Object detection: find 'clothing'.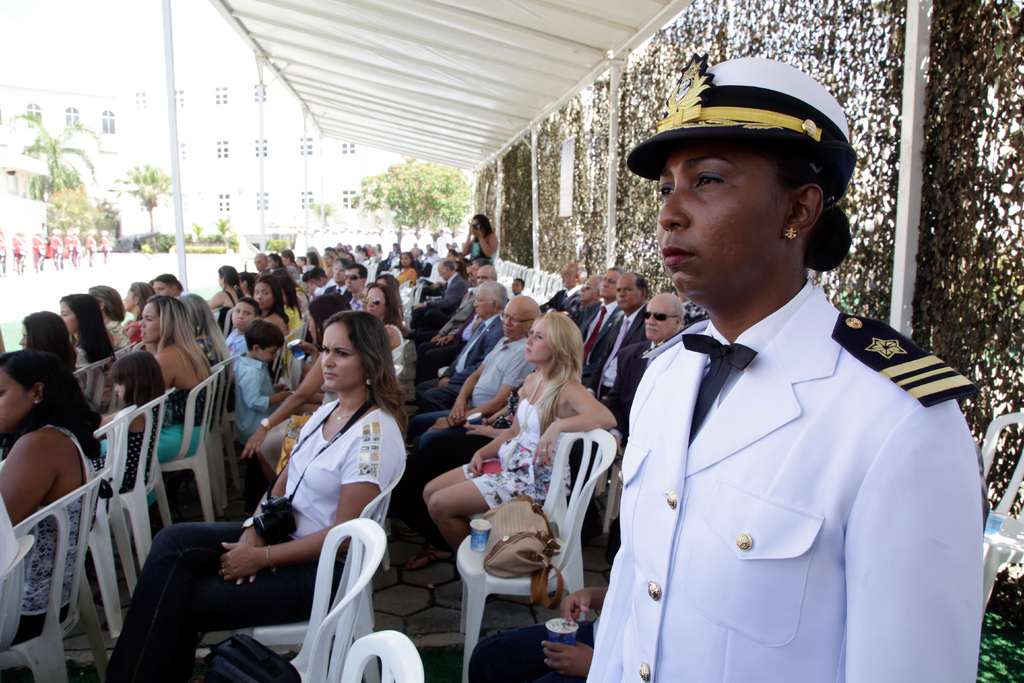
(left=85, top=235, right=97, bottom=259).
